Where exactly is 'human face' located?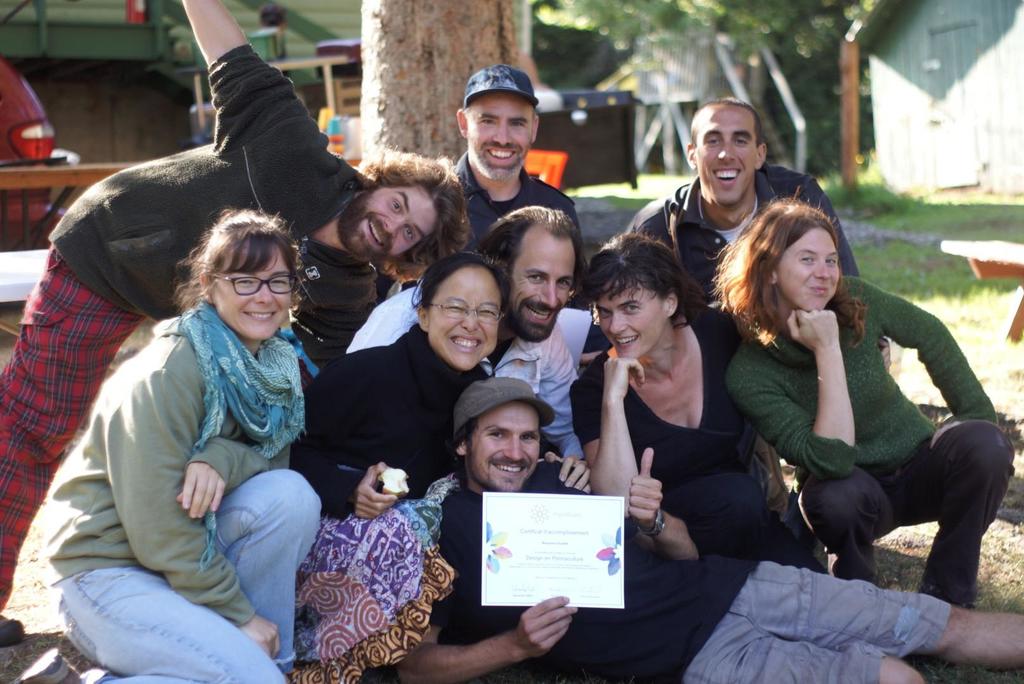
Its bounding box is 469,402,540,491.
